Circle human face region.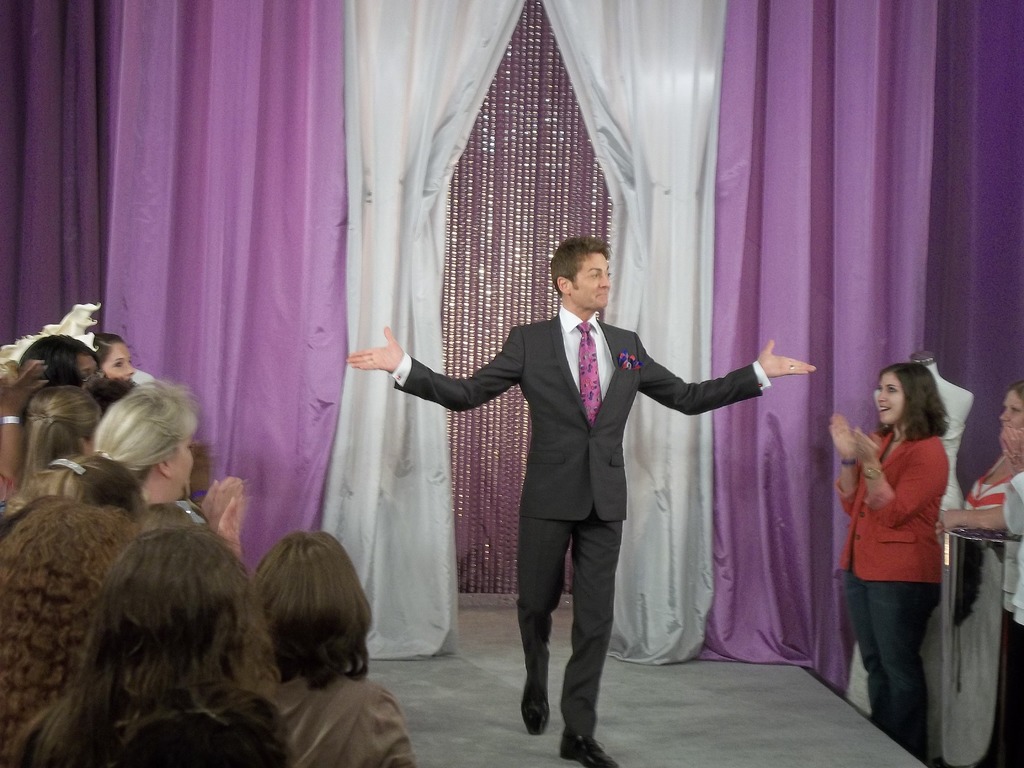
Region: (x1=876, y1=372, x2=902, y2=422).
